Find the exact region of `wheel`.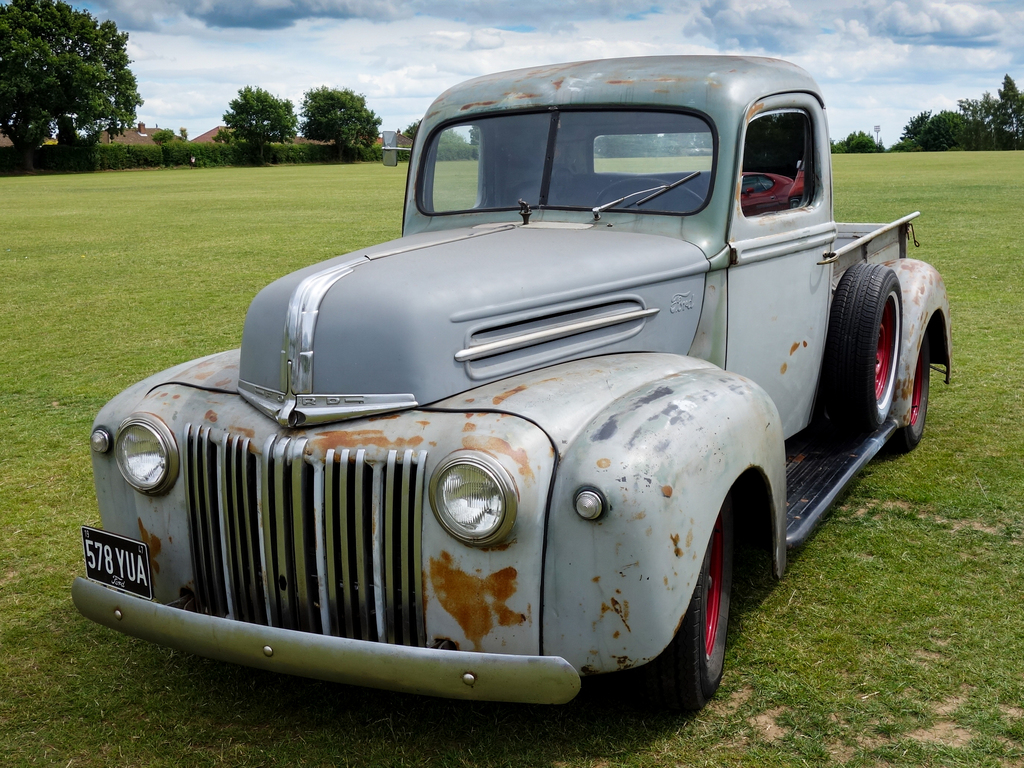
Exact region: rect(663, 491, 746, 712).
